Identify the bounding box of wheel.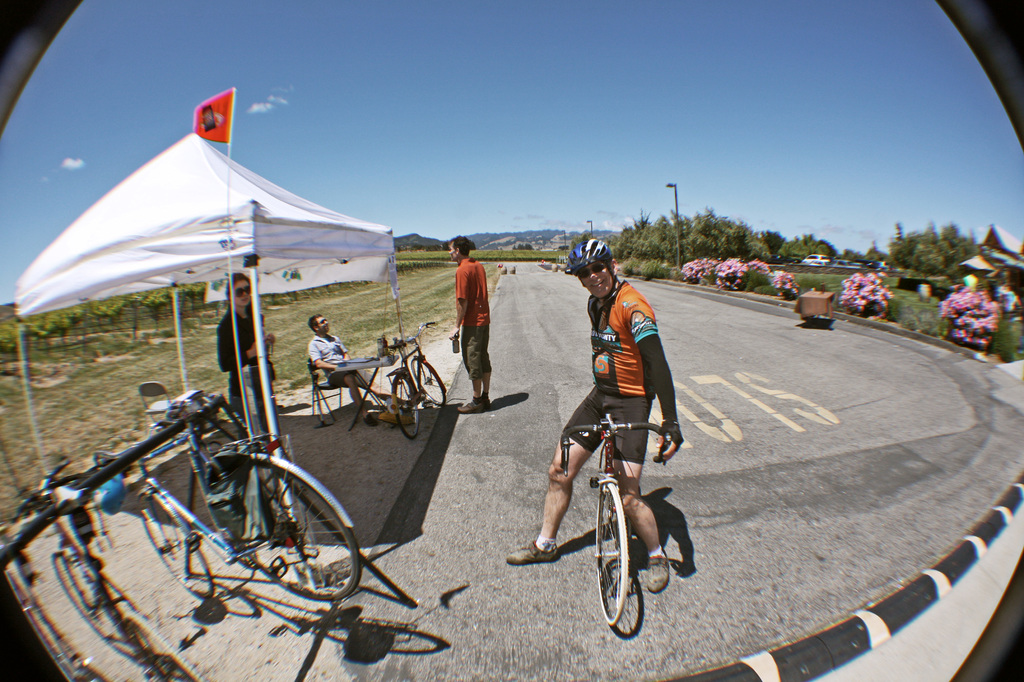
[x1=410, y1=359, x2=446, y2=408].
